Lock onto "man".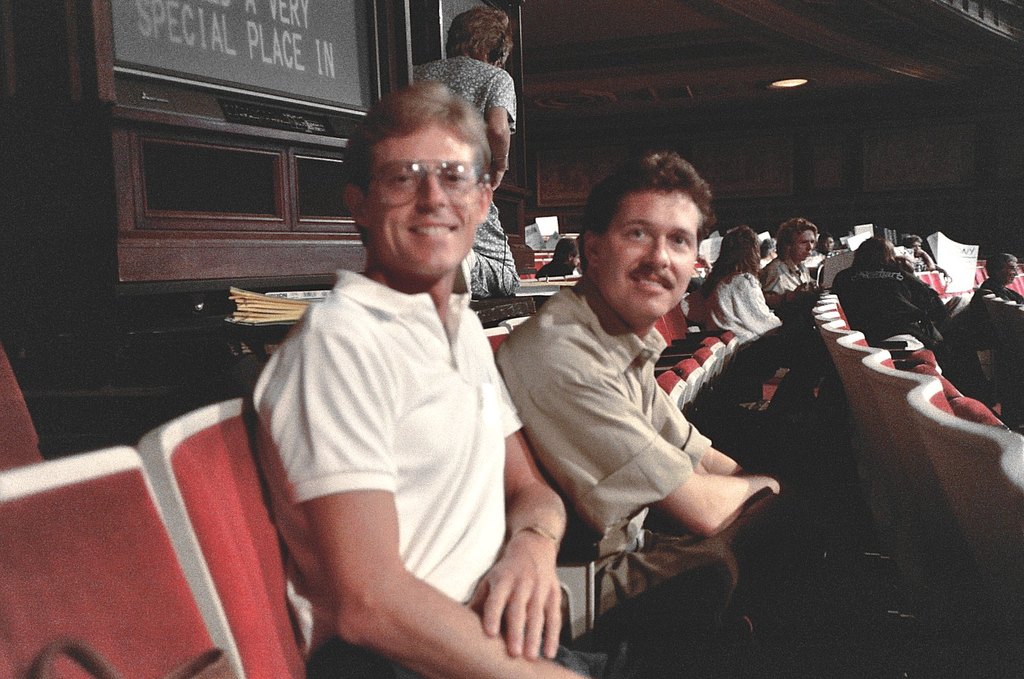
Locked: [499, 145, 824, 678].
